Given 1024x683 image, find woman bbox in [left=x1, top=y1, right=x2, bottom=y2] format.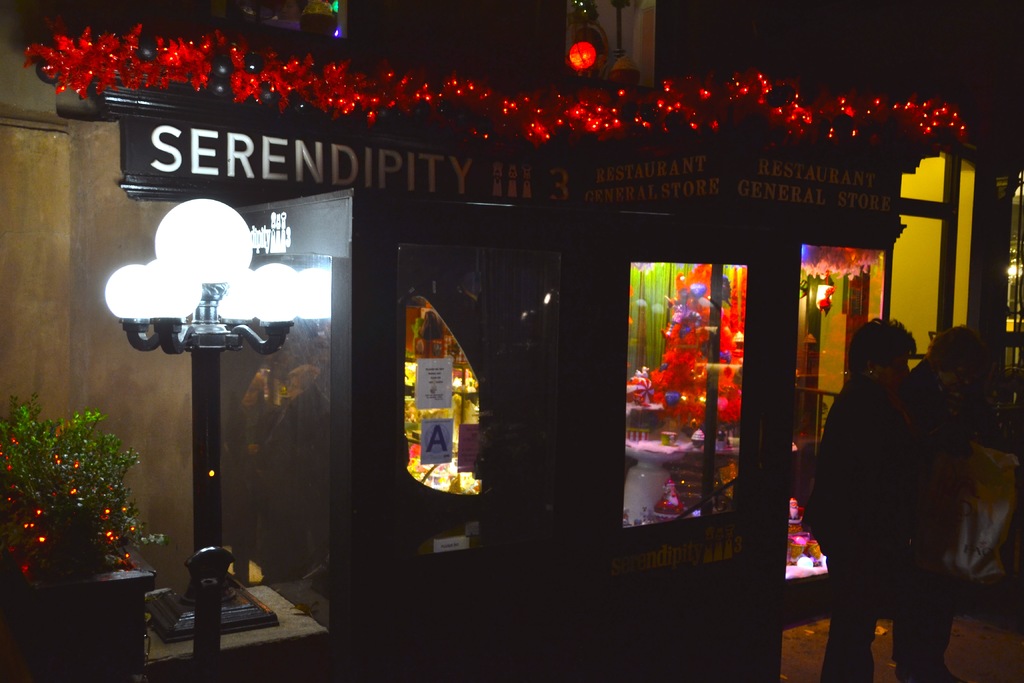
[left=909, top=327, right=1003, bottom=682].
